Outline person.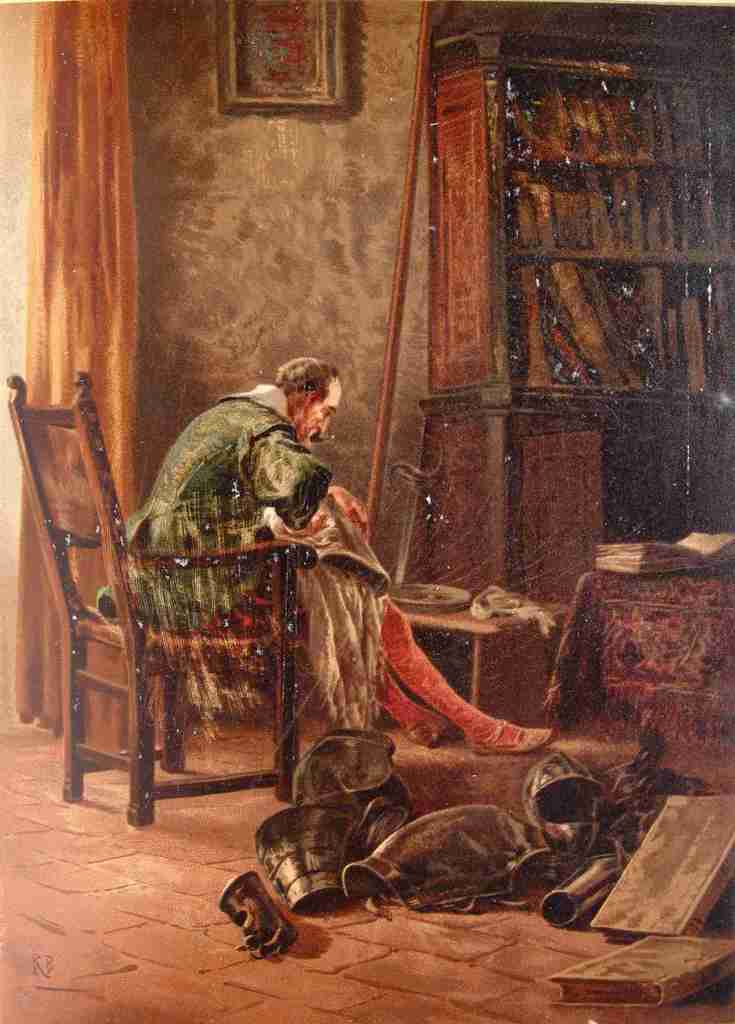
Outline: (125,355,556,755).
